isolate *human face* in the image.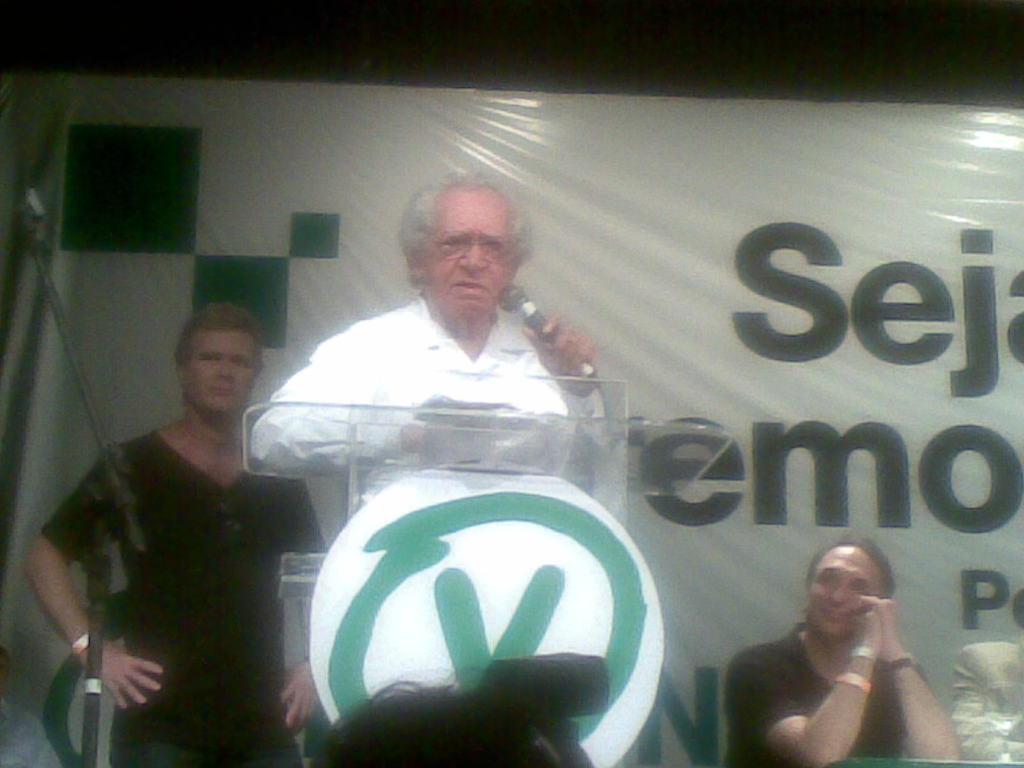
Isolated region: 806,545,890,639.
